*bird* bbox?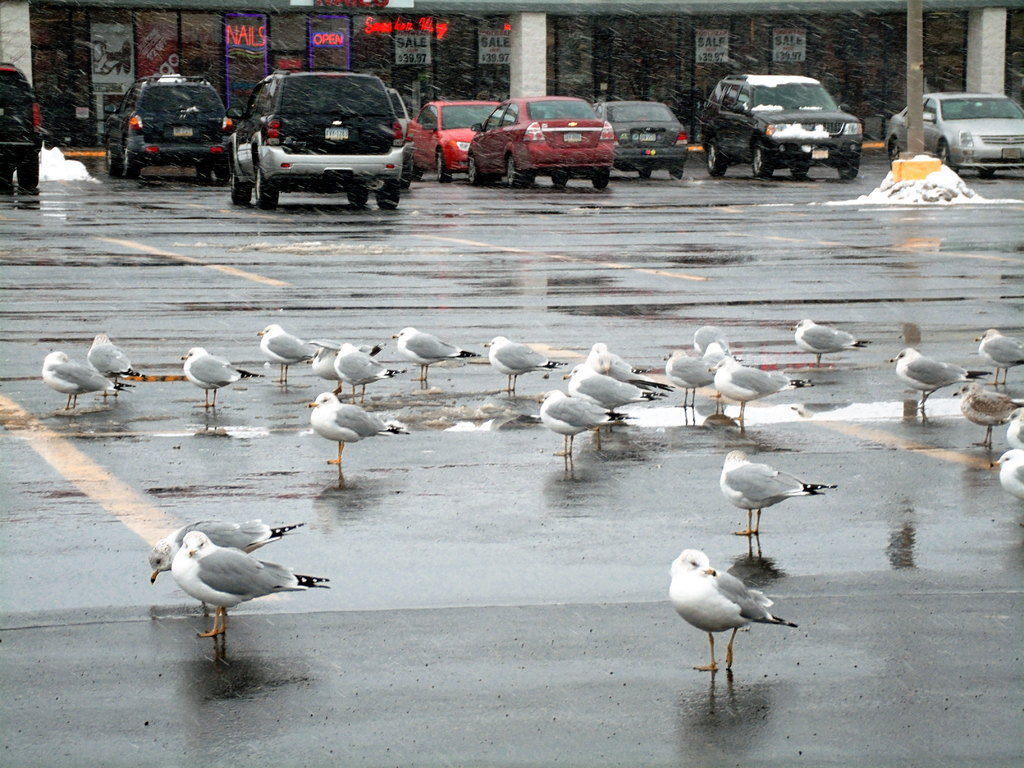
x1=301 y1=338 x2=392 y2=395
